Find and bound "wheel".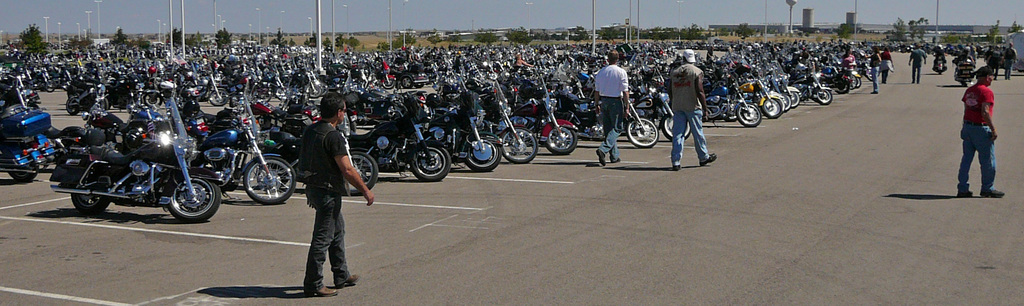
Bound: {"left": 101, "top": 98, "right": 110, "bottom": 111}.
